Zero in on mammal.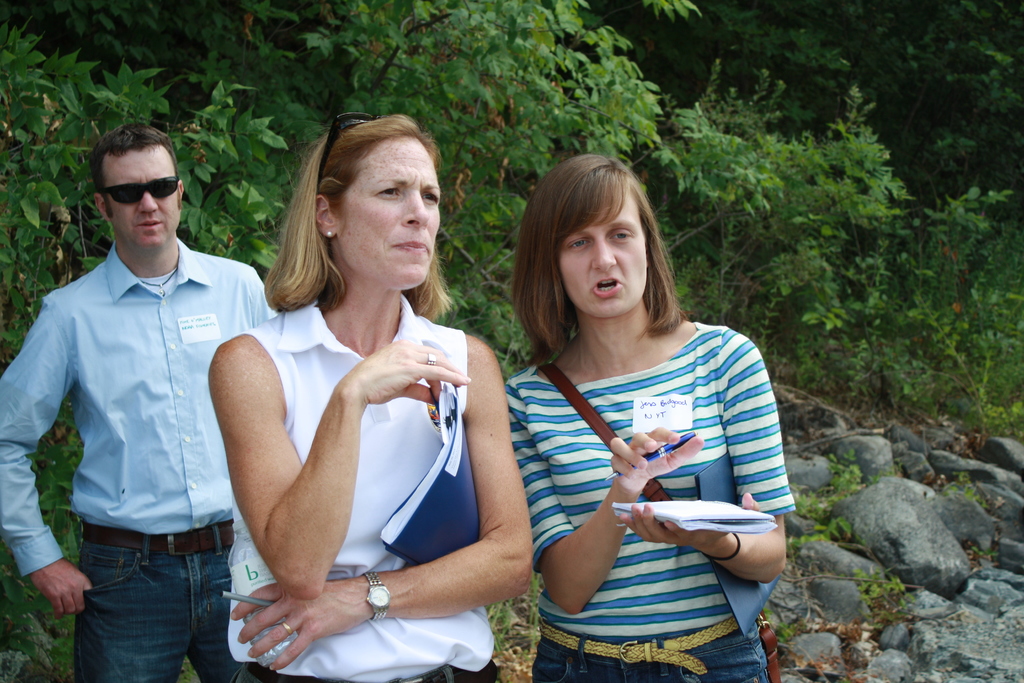
Zeroed in: {"x1": 482, "y1": 206, "x2": 797, "y2": 673}.
